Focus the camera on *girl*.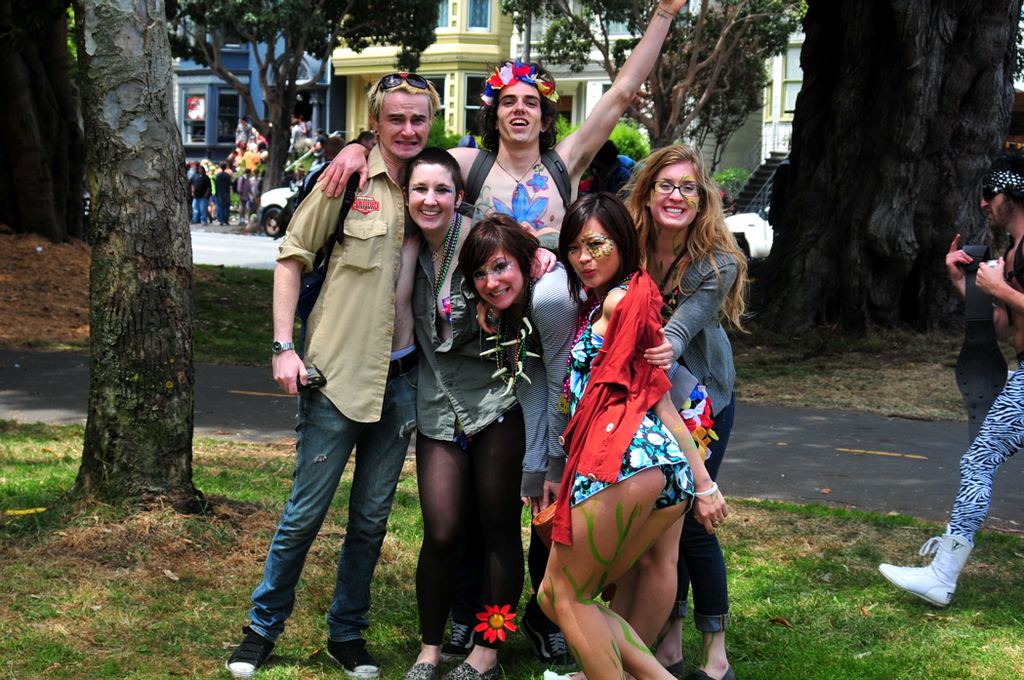
Focus region: <bbox>619, 139, 758, 679</bbox>.
